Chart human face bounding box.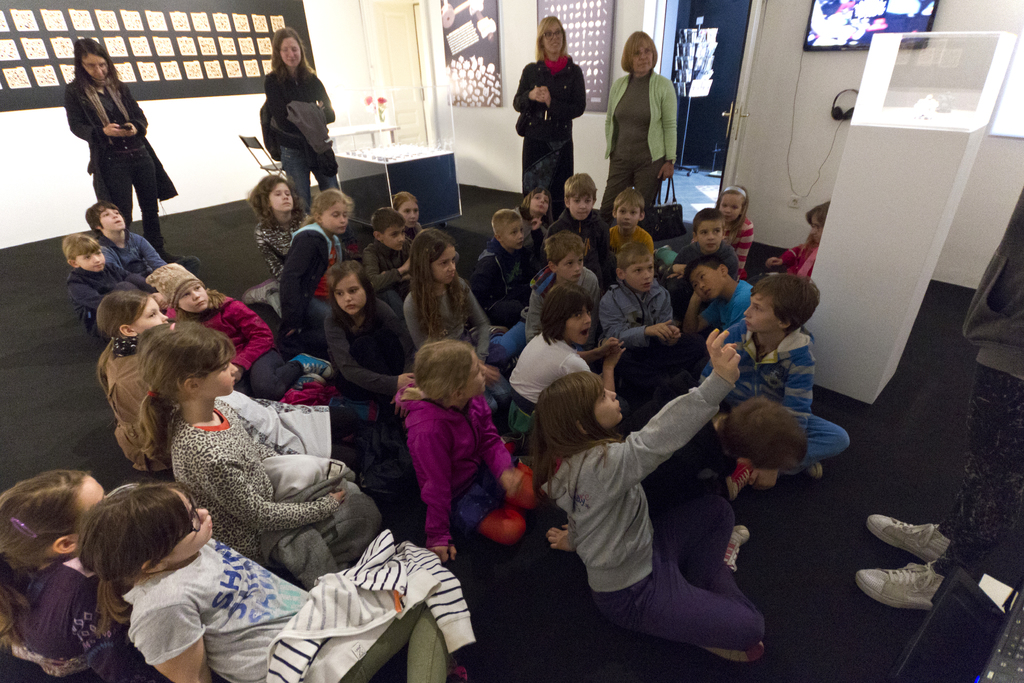
Charted: (left=564, top=308, right=590, bottom=346).
